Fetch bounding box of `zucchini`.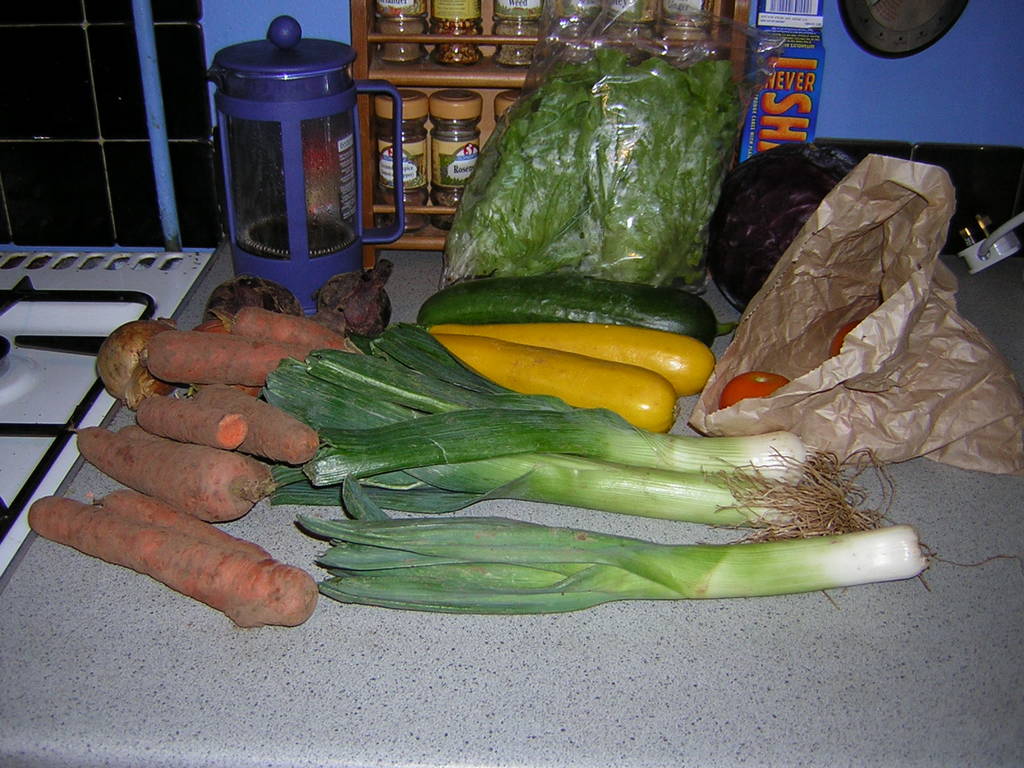
Bbox: (412, 335, 675, 433).
